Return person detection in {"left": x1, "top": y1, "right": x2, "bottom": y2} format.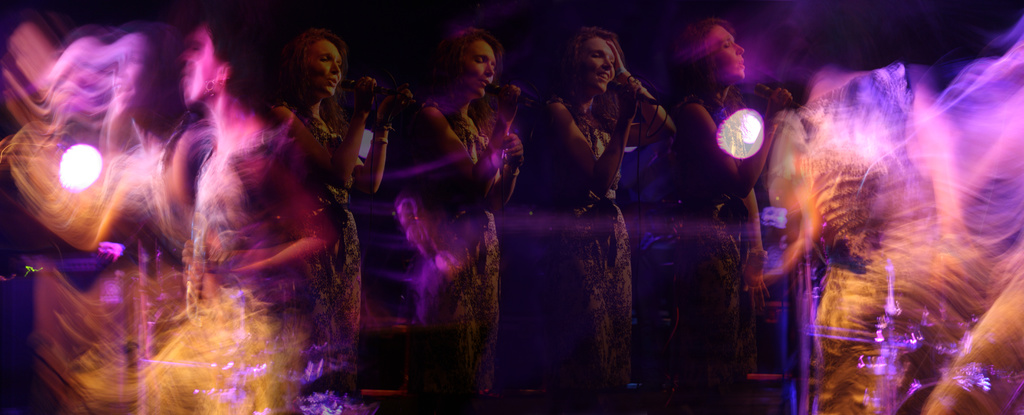
{"left": 267, "top": 26, "right": 414, "bottom": 377}.
